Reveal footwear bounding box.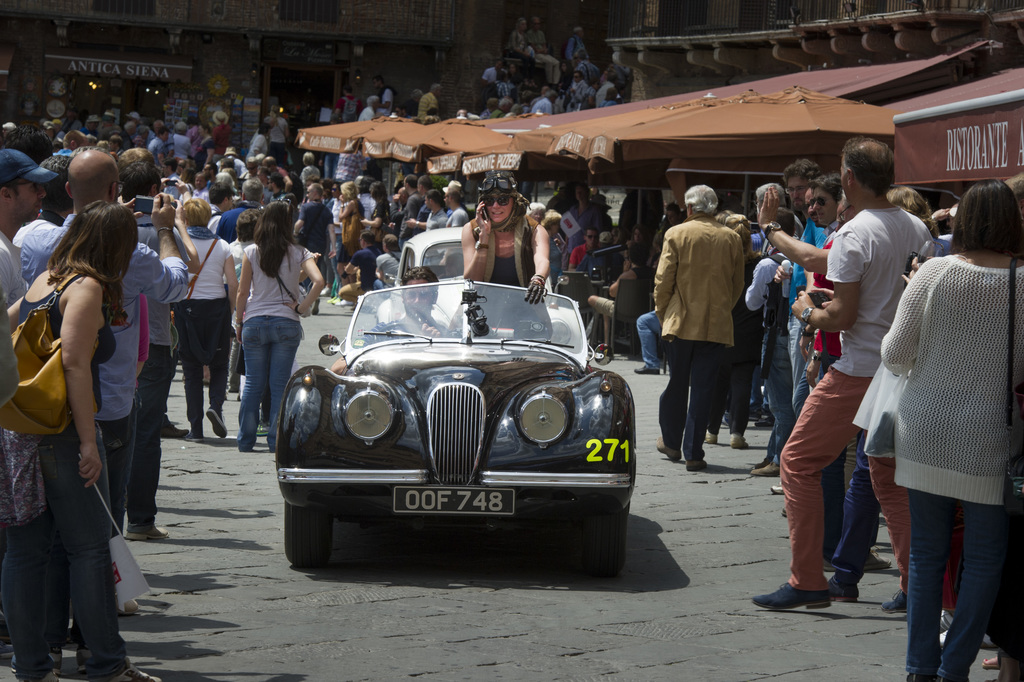
Revealed: crop(650, 438, 676, 460).
